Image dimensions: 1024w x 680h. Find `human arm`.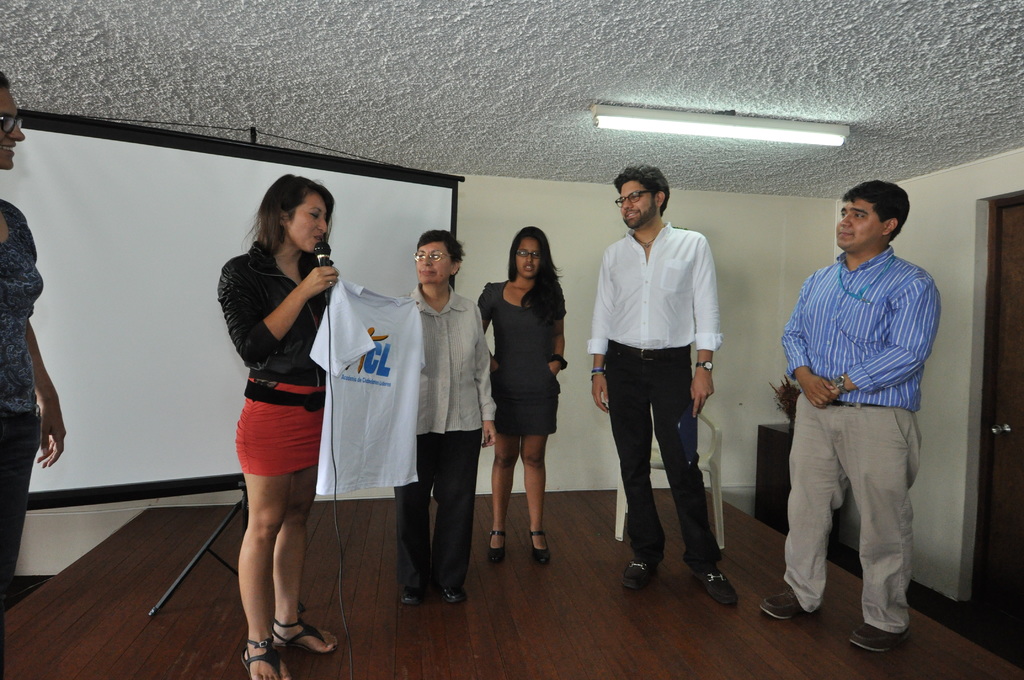
bbox=[15, 312, 73, 471].
